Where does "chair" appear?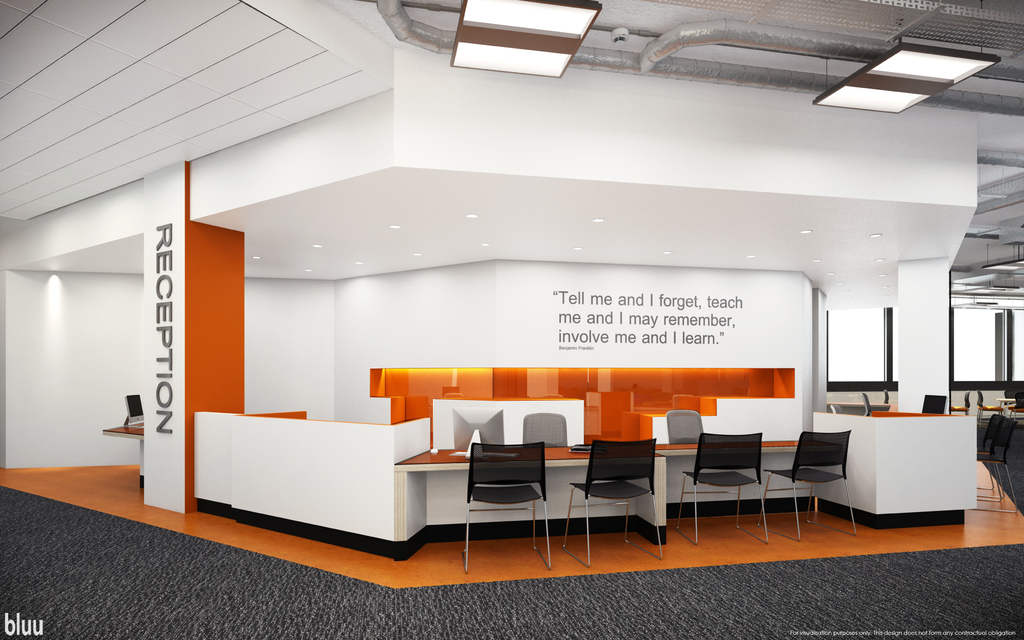
Appears at <box>674,422,785,541</box>.
